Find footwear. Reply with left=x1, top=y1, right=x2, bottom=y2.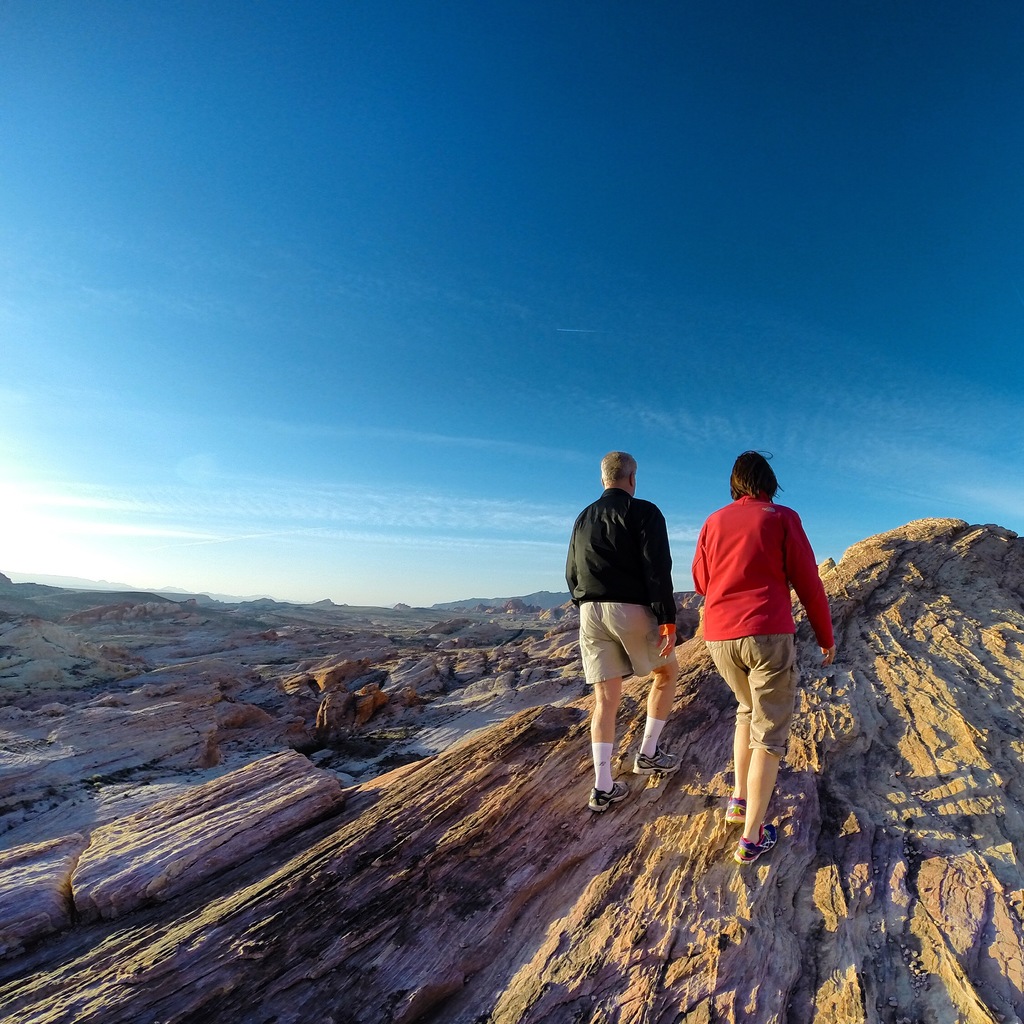
left=722, top=792, right=748, bottom=823.
